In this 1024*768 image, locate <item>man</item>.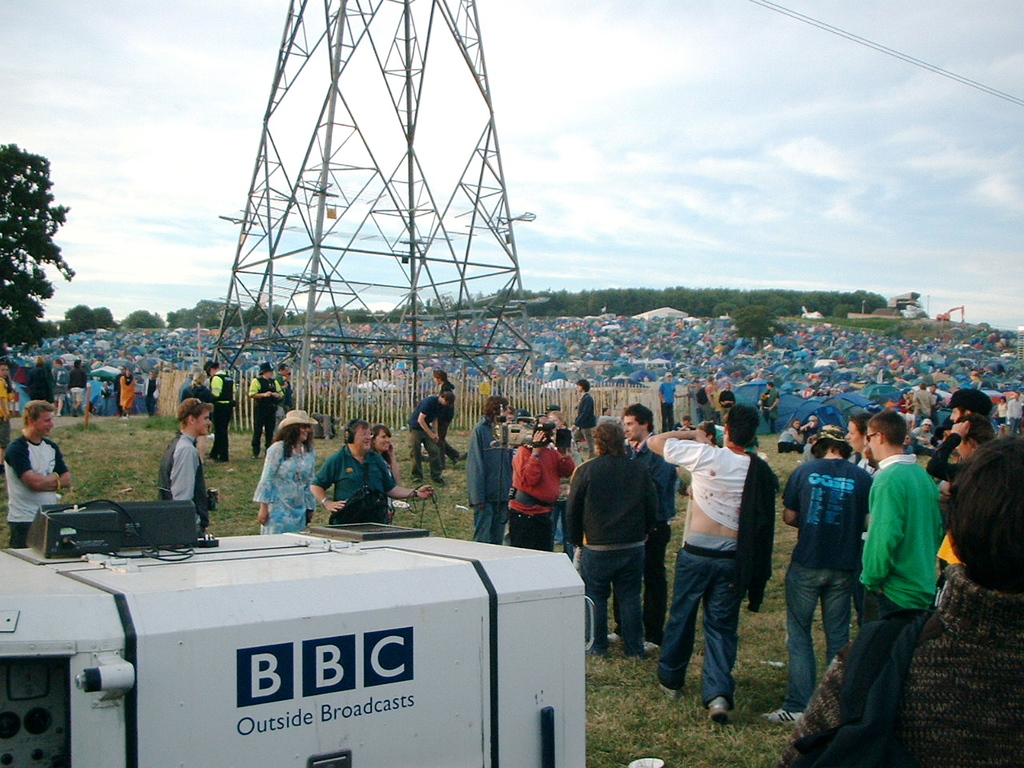
Bounding box: bbox=[792, 446, 1022, 767].
